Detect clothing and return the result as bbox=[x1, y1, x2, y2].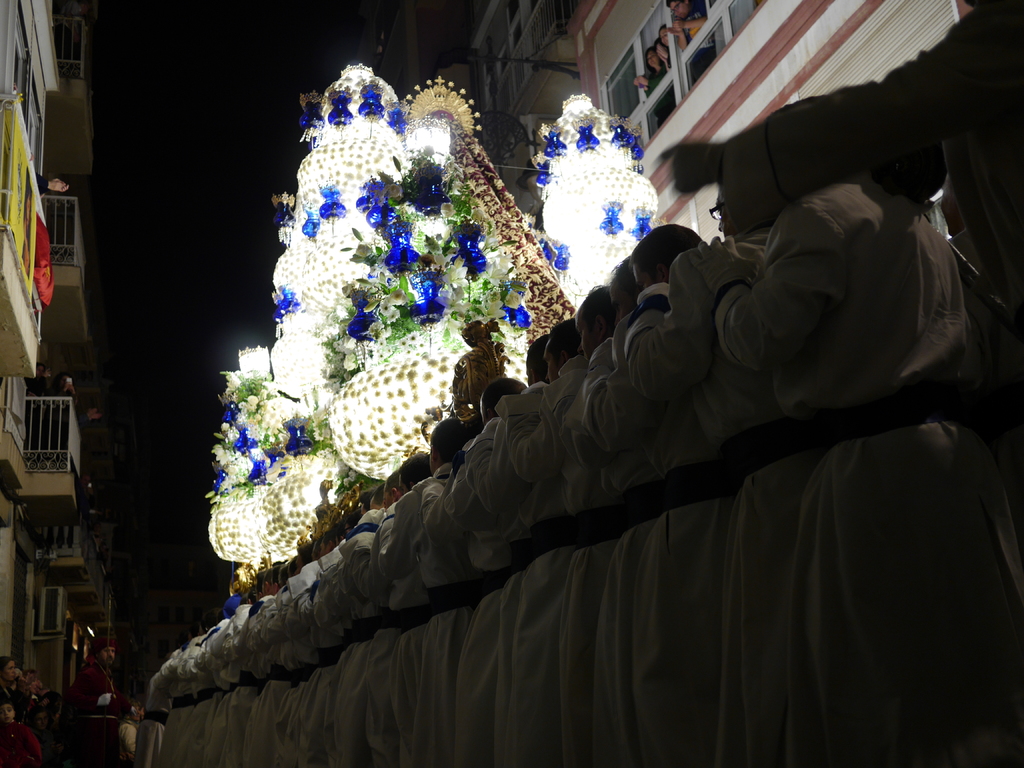
bbox=[119, 719, 135, 755].
